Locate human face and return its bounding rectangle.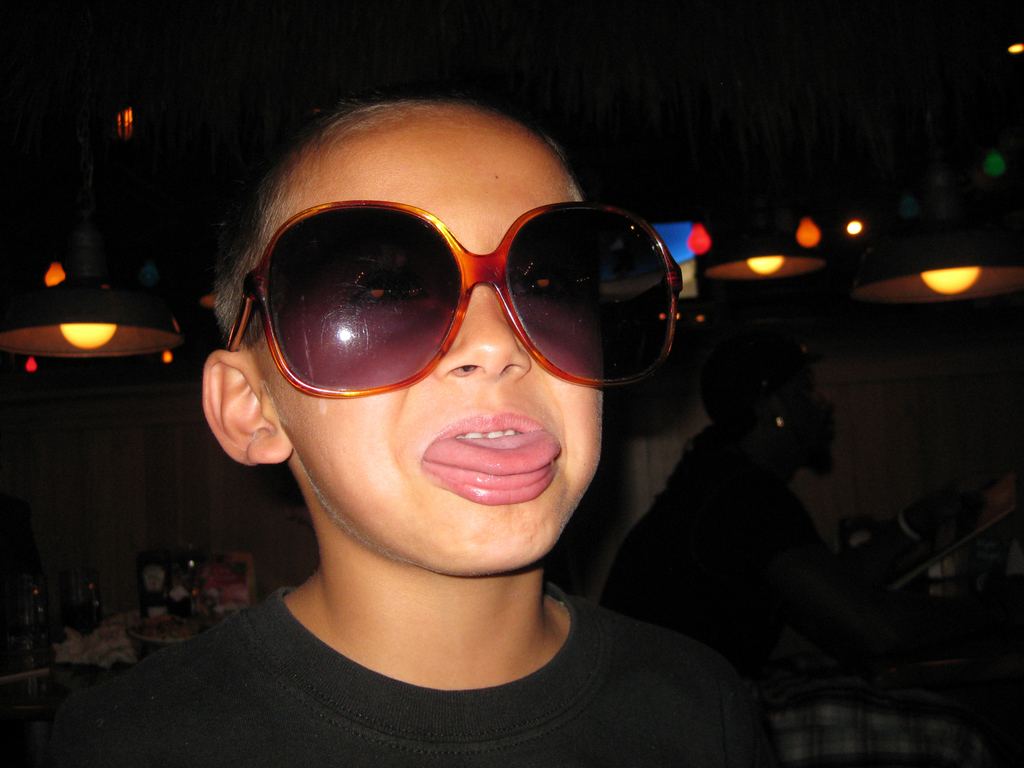
crop(255, 87, 621, 582).
